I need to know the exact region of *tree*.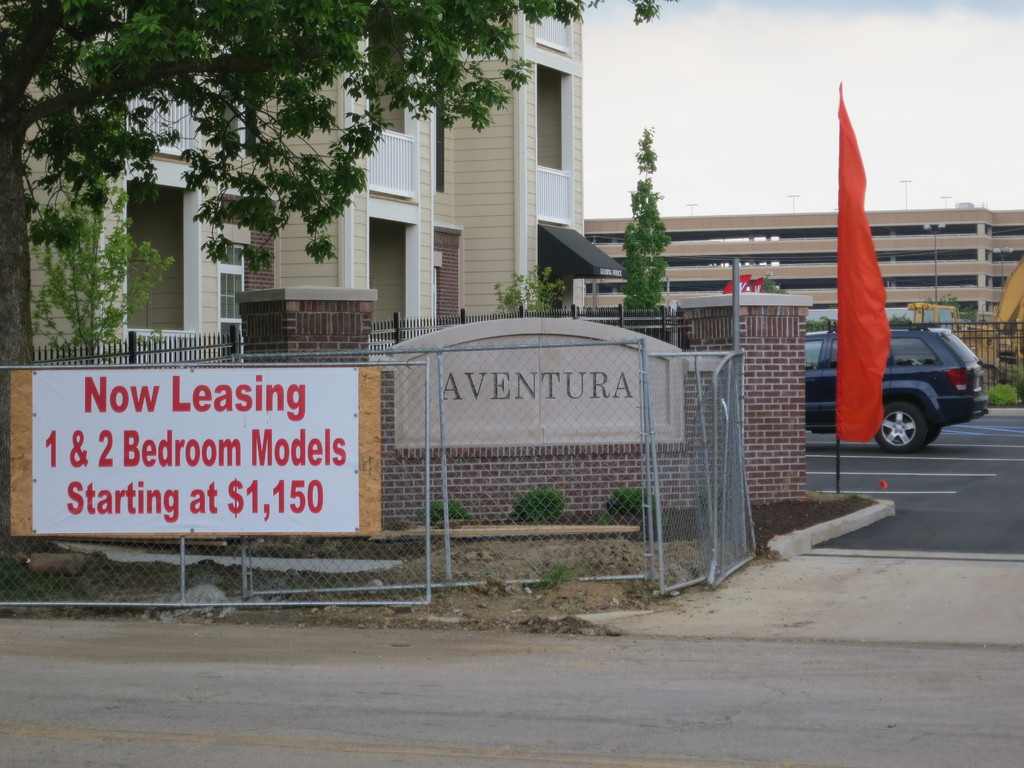
Region: {"left": 476, "top": 261, "right": 571, "bottom": 315}.
